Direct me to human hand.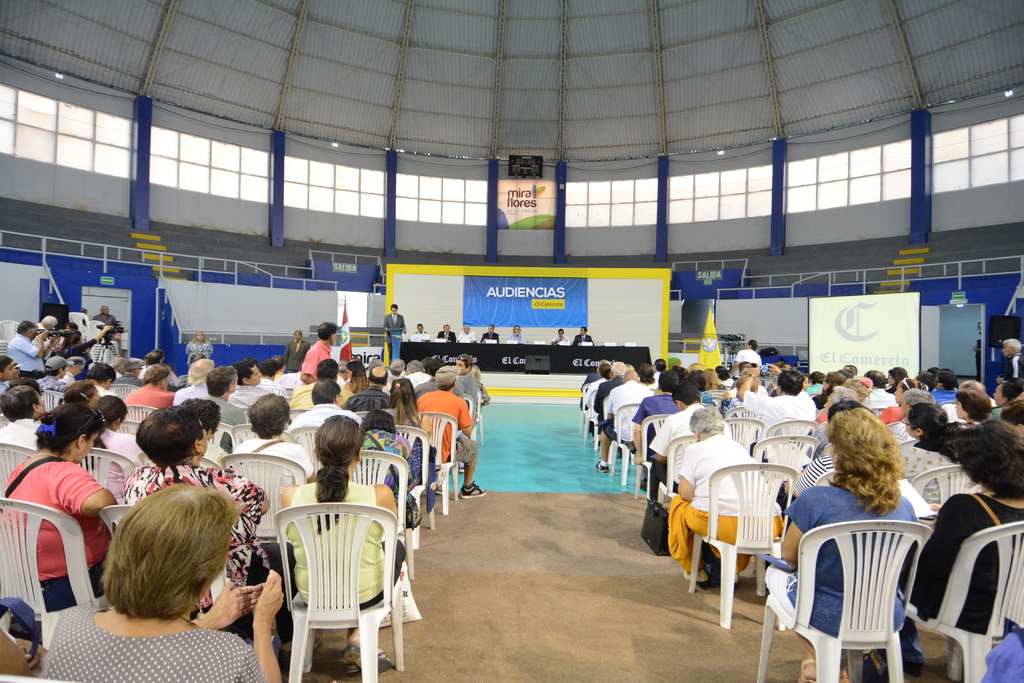
Direction: pyautogui.locateOnScreen(632, 453, 644, 465).
